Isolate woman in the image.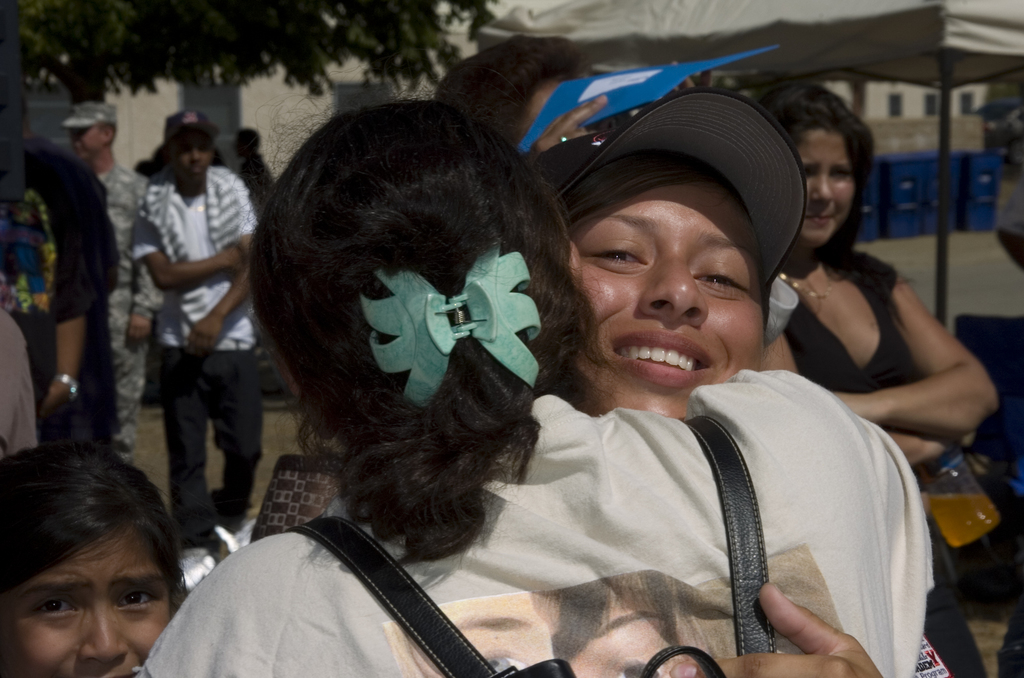
Isolated region: Rect(126, 71, 934, 677).
